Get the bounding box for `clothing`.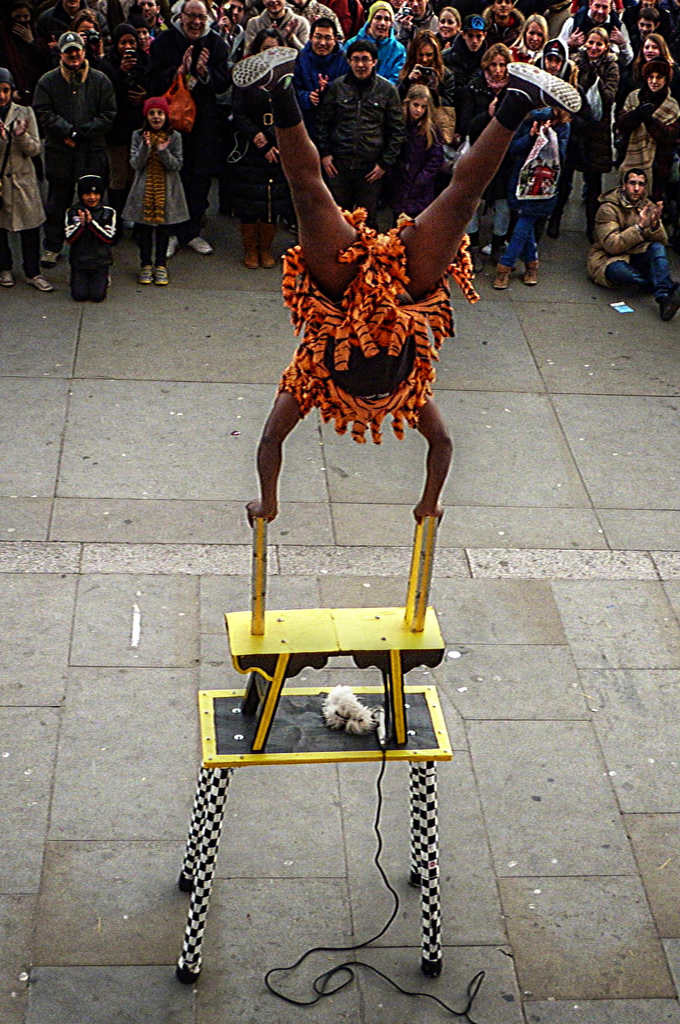
21, 35, 120, 163.
